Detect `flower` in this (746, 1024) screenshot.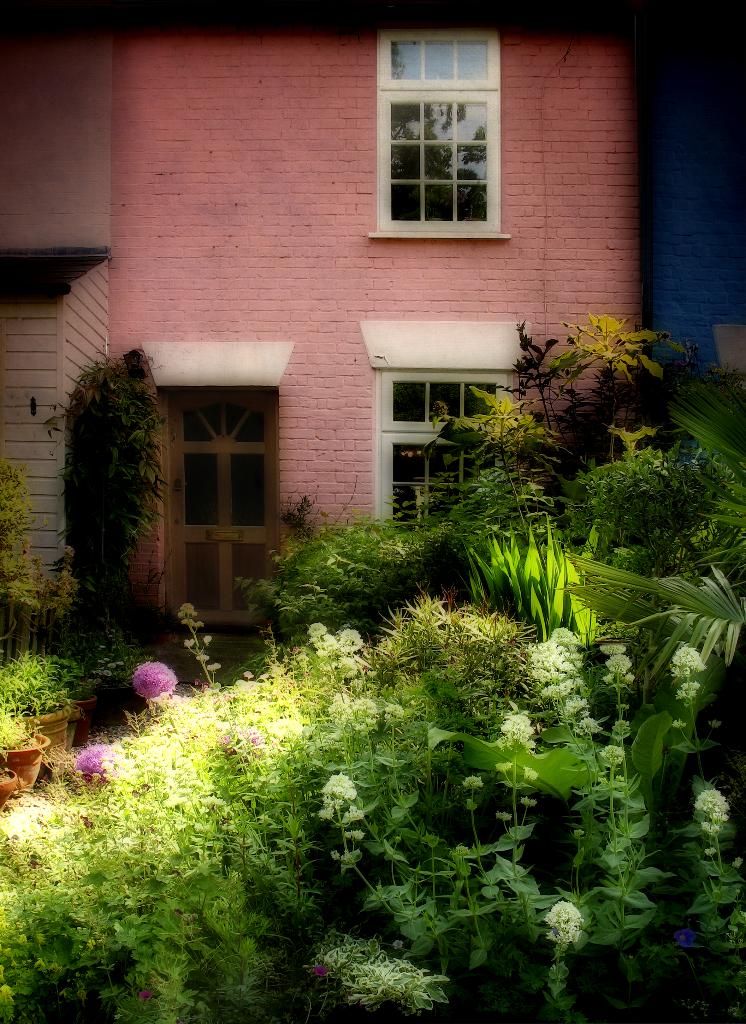
Detection: select_region(70, 743, 119, 781).
